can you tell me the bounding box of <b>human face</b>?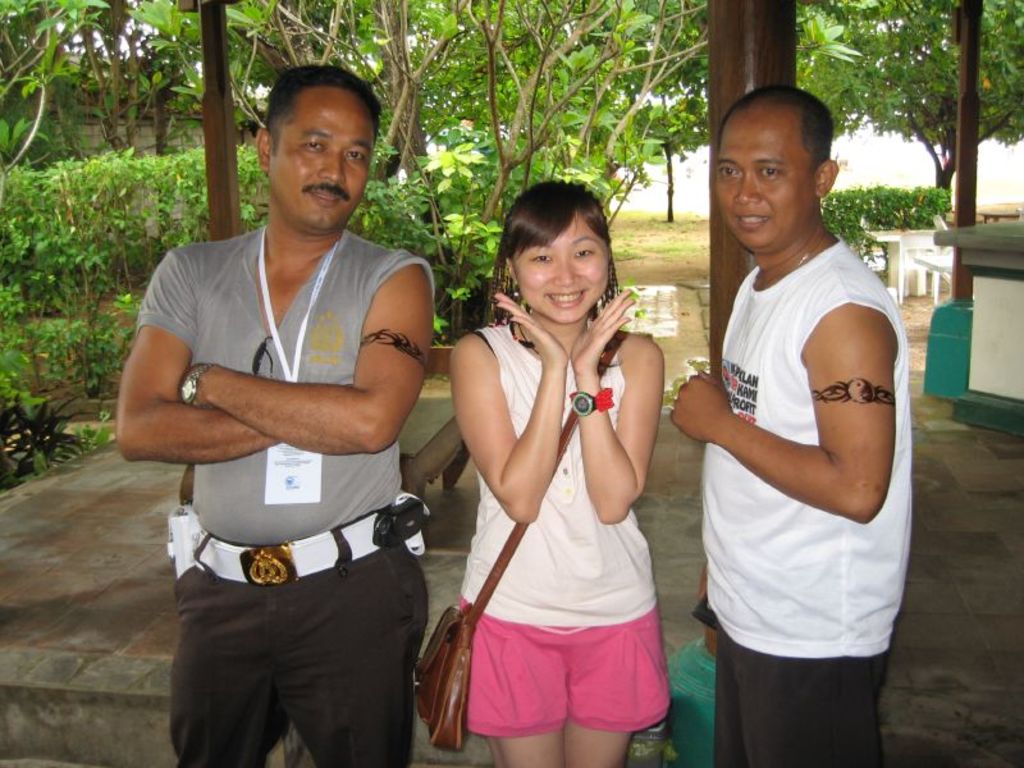
(x1=271, y1=93, x2=372, y2=234).
